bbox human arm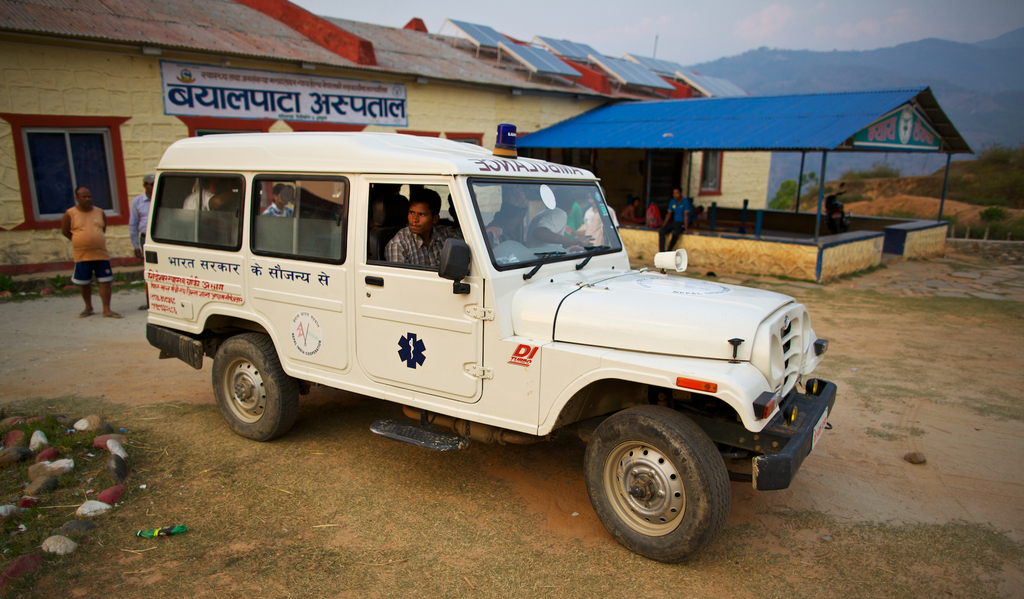
52 209 74 240
